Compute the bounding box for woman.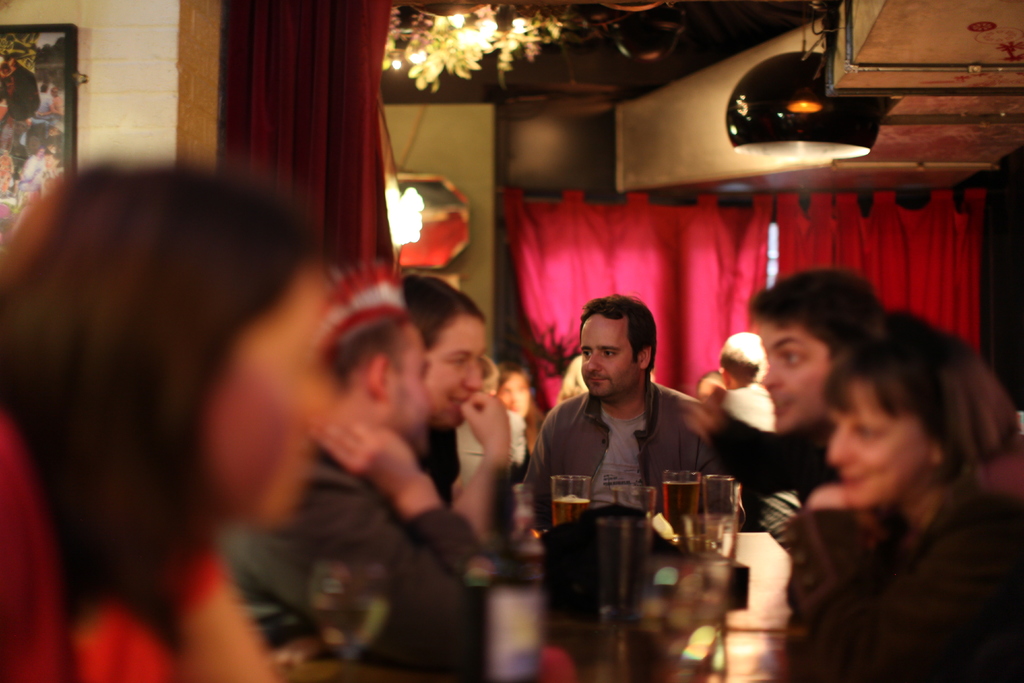
(left=8, top=167, right=349, bottom=678).
